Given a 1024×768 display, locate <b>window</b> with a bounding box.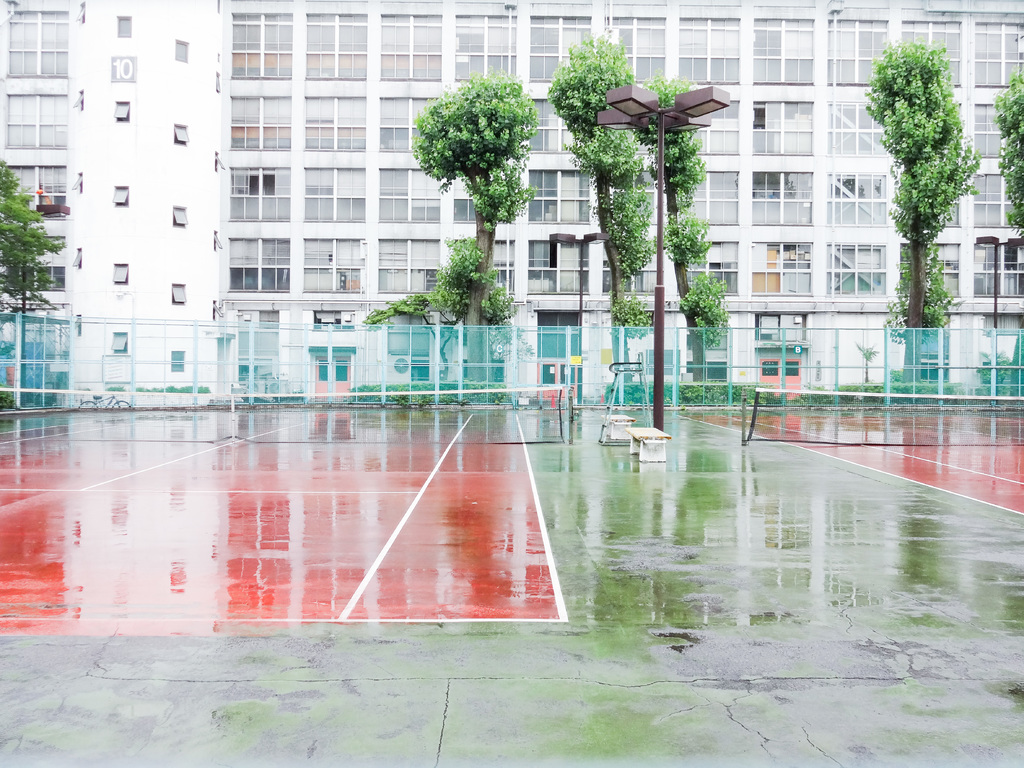
Located: {"left": 211, "top": 230, "right": 223, "bottom": 254}.
